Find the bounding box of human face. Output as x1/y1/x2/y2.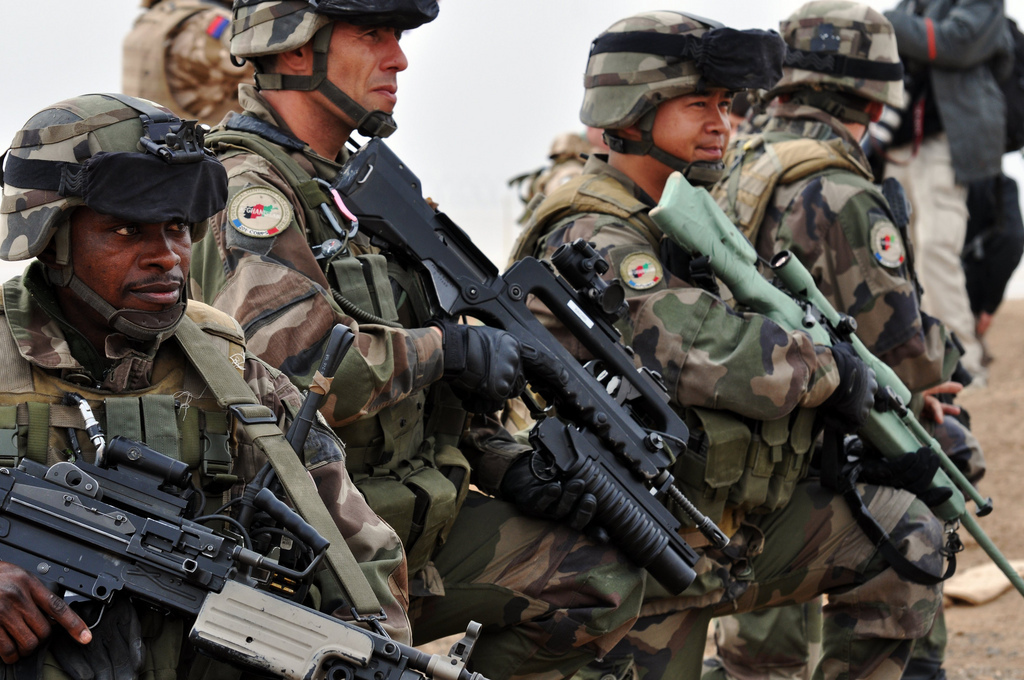
635/85/731/162.
